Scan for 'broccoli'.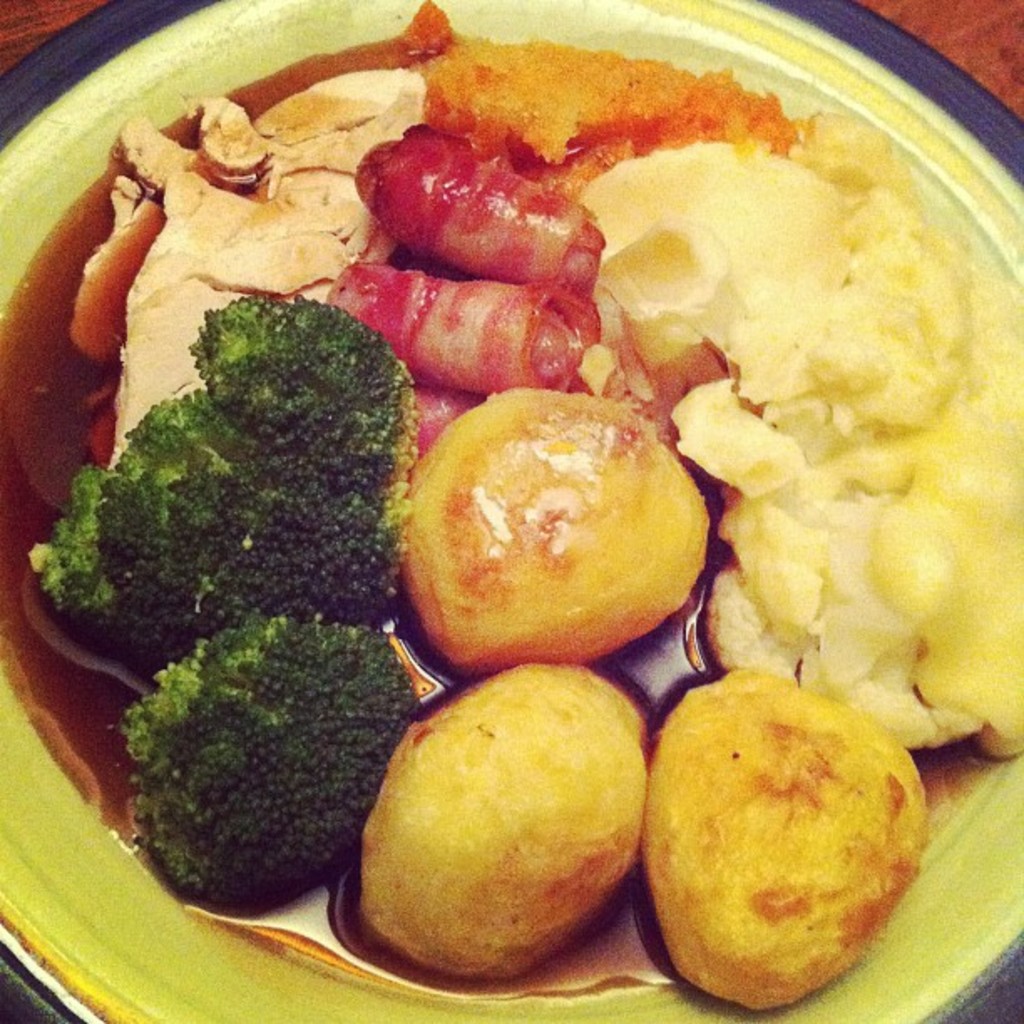
Scan result: select_region(17, 289, 422, 673).
